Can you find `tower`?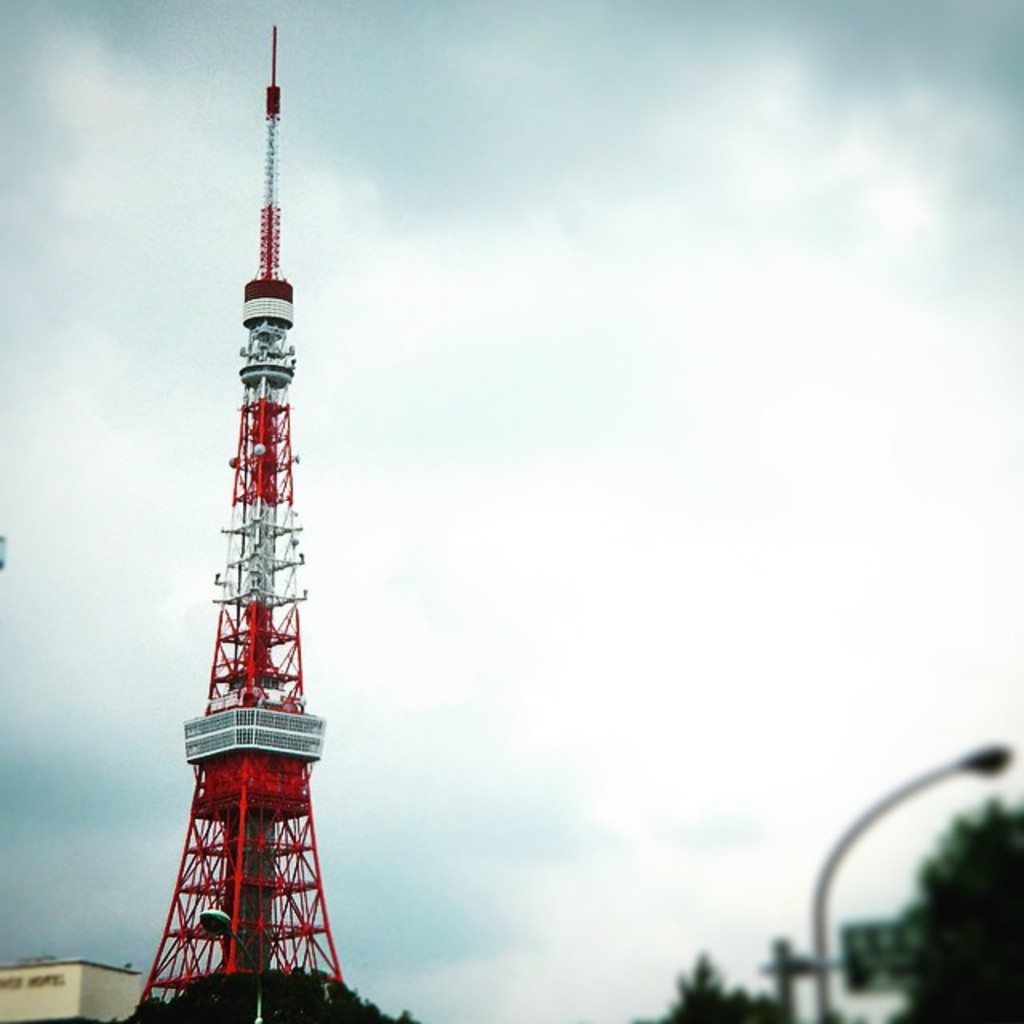
Yes, bounding box: (x1=126, y1=61, x2=386, y2=1023).
